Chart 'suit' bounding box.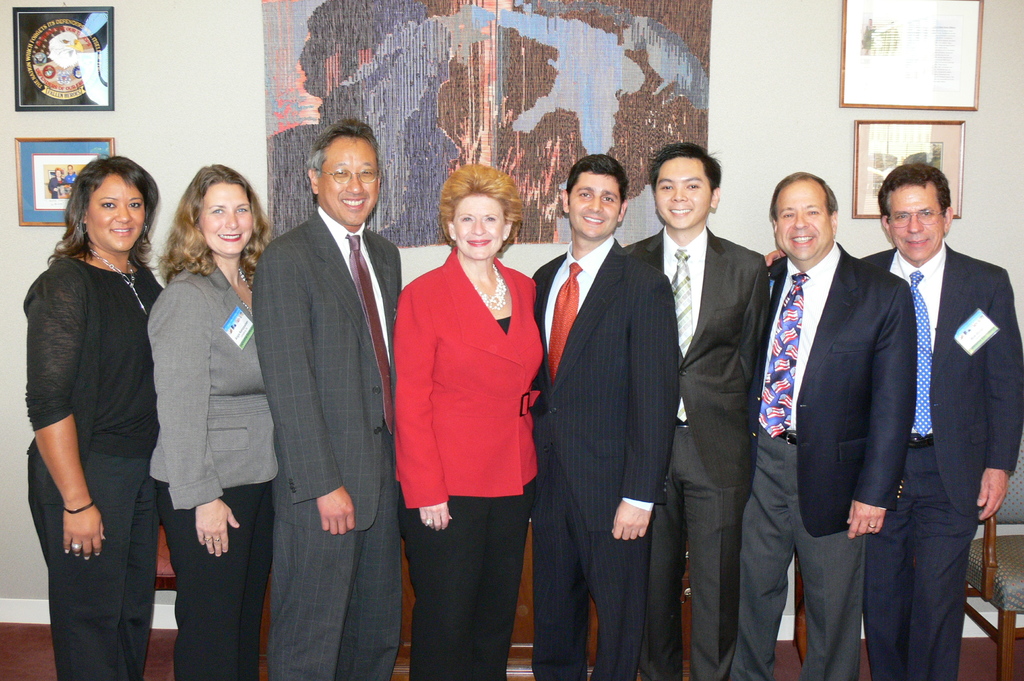
Charted: <region>147, 251, 278, 511</region>.
